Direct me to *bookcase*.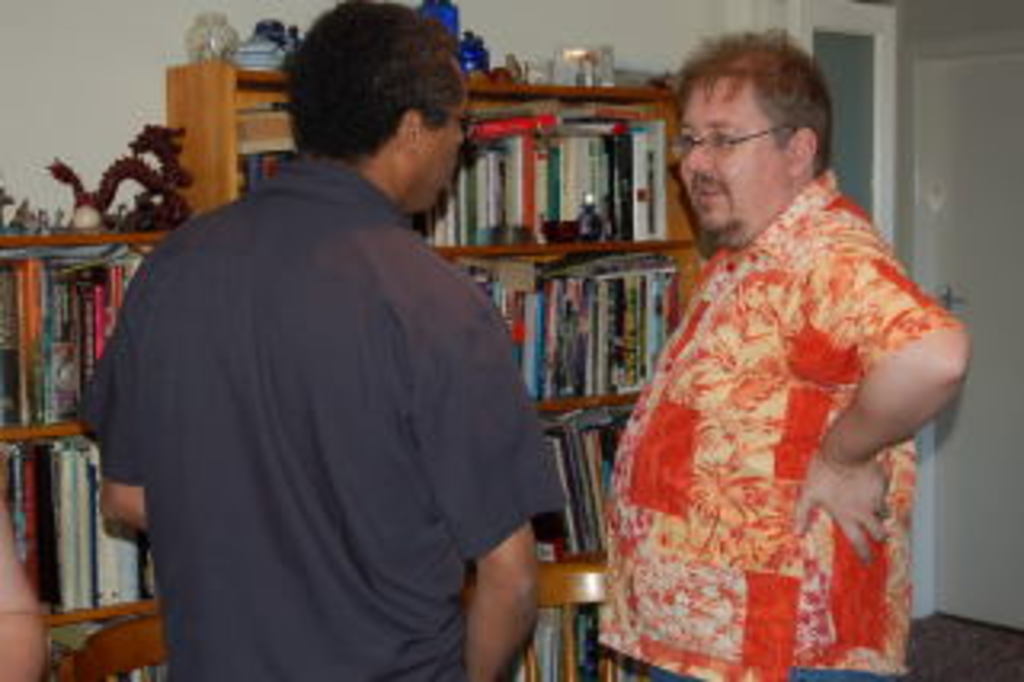
Direction: x1=0 y1=170 x2=163 y2=669.
